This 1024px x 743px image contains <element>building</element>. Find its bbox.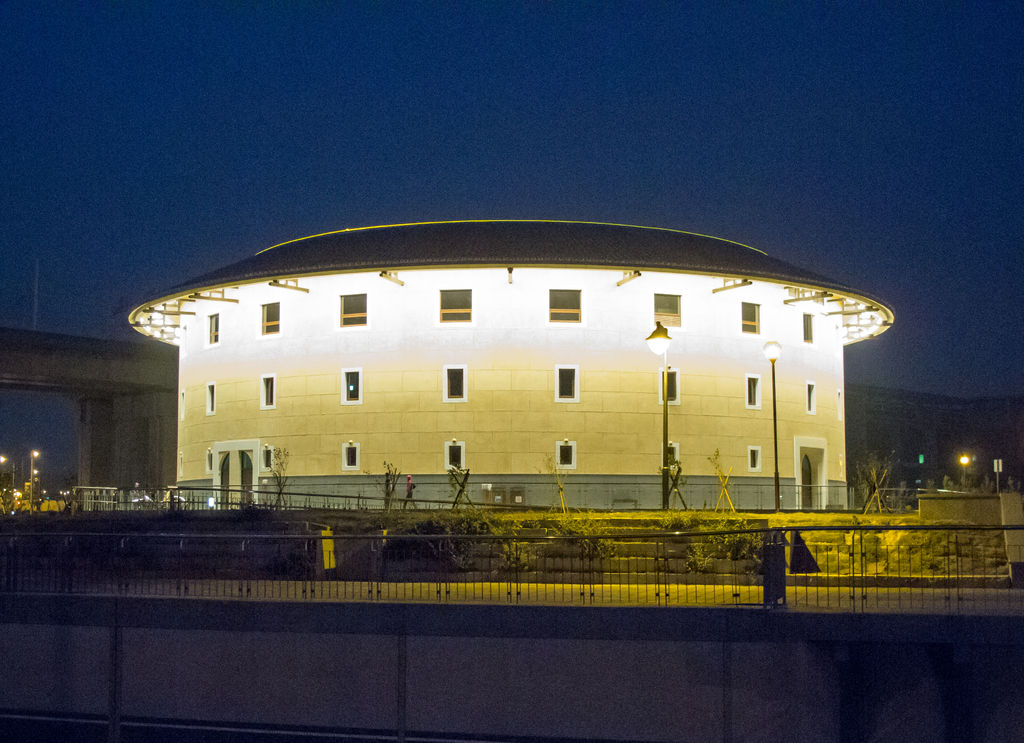
{"left": 125, "top": 220, "right": 894, "bottom": 509}.
